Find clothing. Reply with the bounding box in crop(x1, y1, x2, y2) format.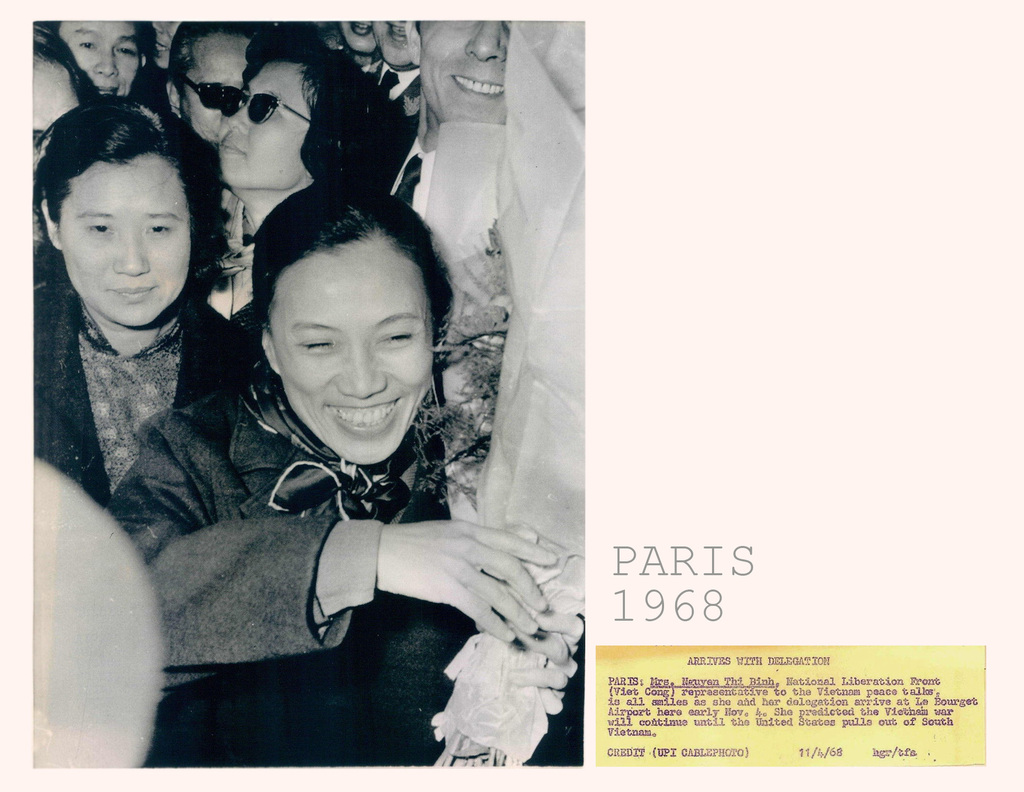
crop(130, 289, 565, 728).
